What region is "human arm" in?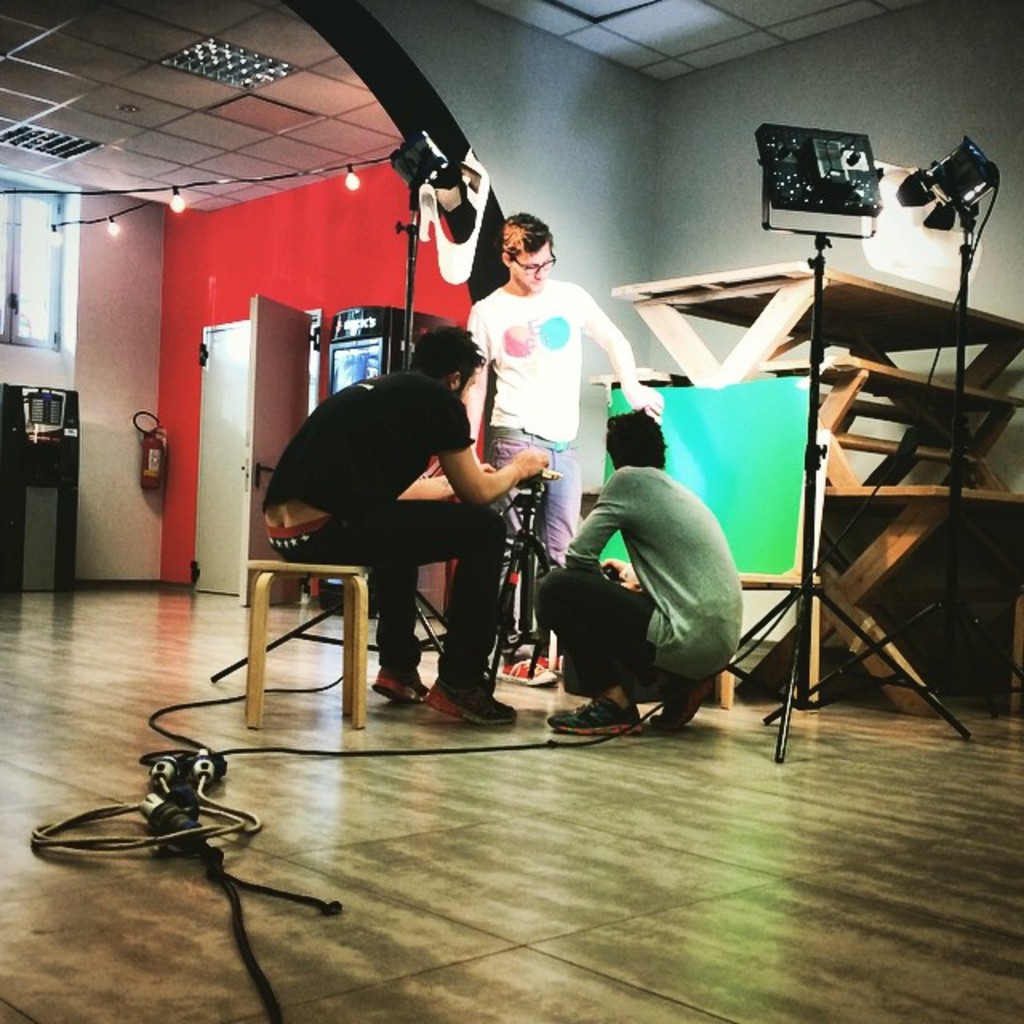
{"left": 579, "top": 293, "right": 661, "bottom": 418}.
